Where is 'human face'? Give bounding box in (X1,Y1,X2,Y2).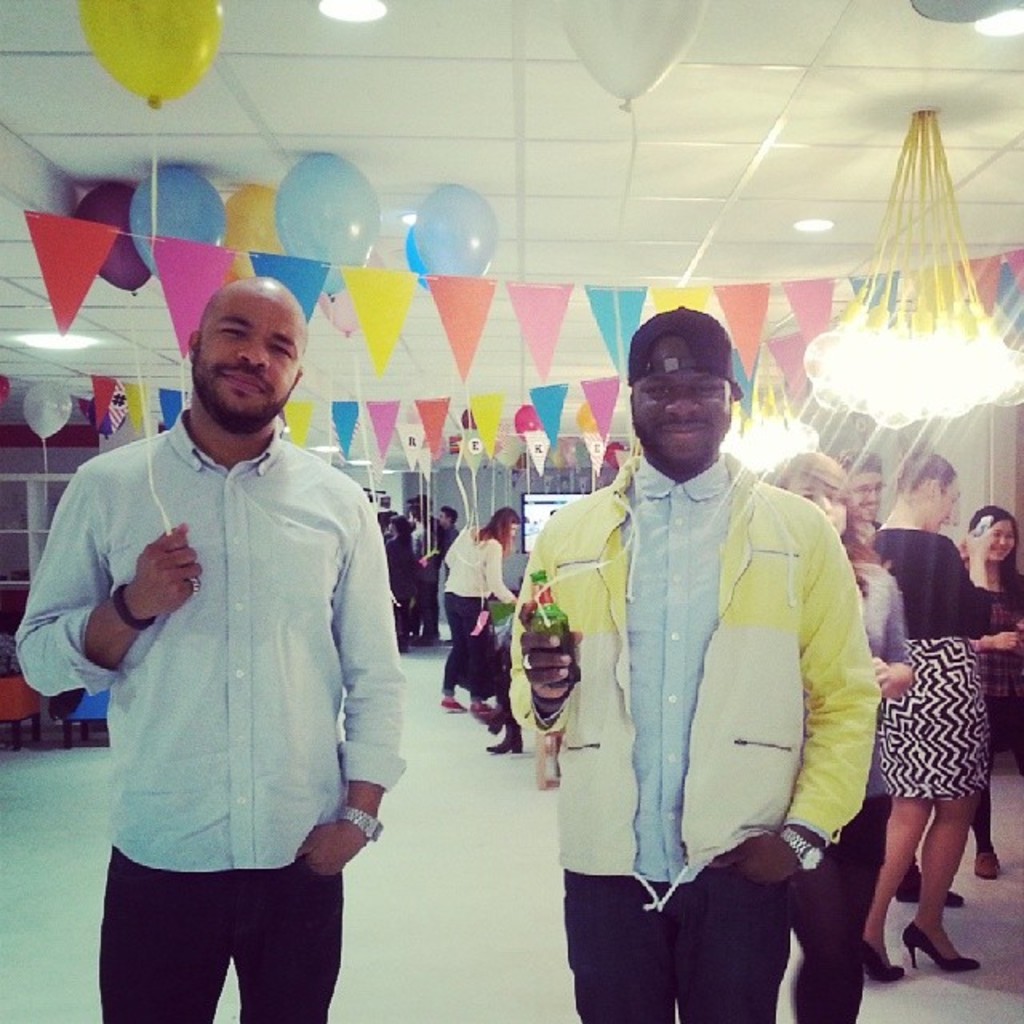
(829,464,872,525).
